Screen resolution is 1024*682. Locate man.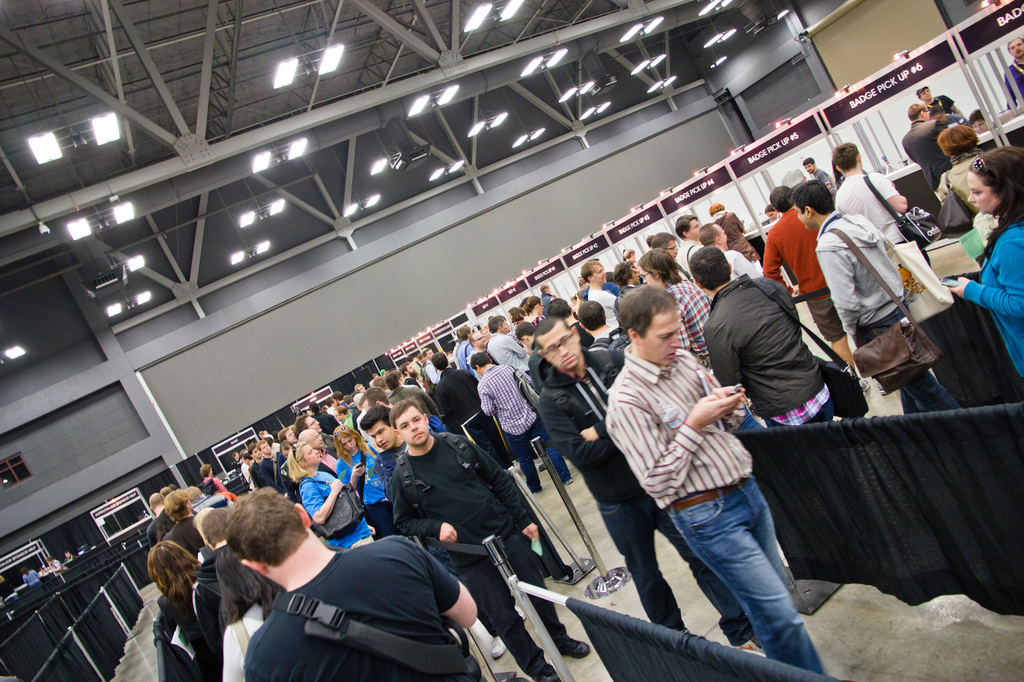
box=[799, 154, 835, 186].
